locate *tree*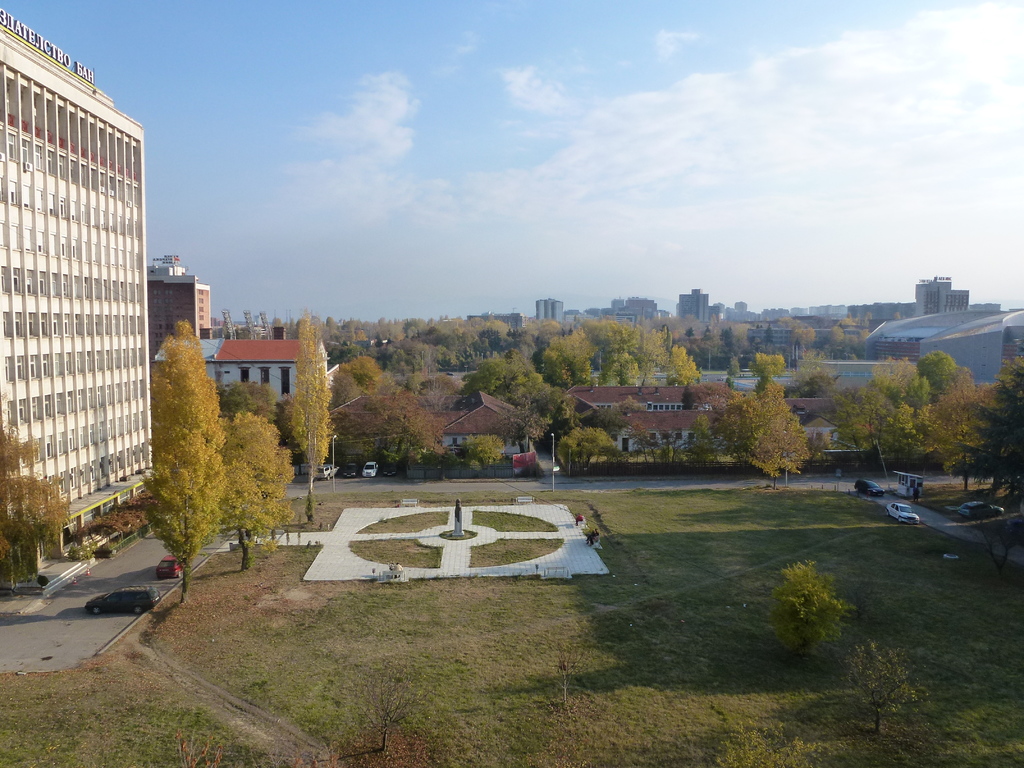
[left=273, top=325, right=337, bottom=525]
